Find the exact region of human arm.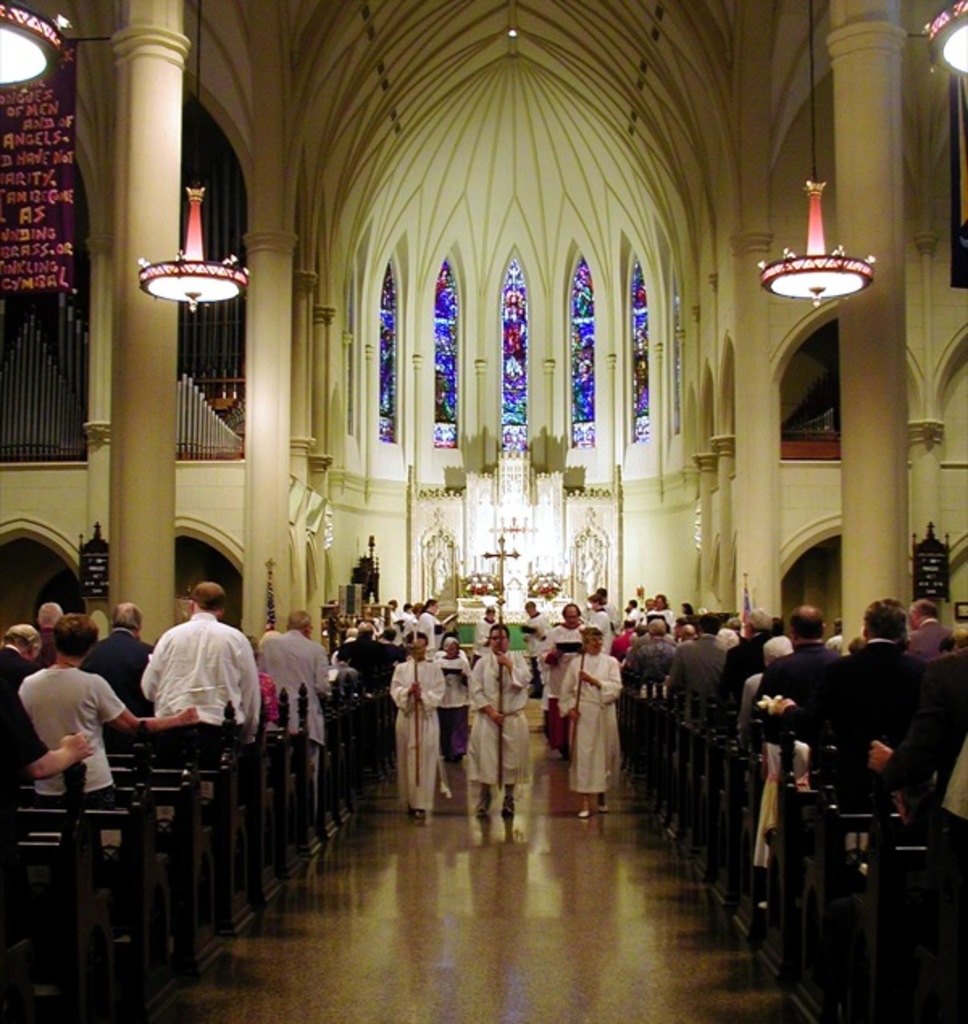
Exact region: [x1=94, y1=677, x2=198, y2=727].
